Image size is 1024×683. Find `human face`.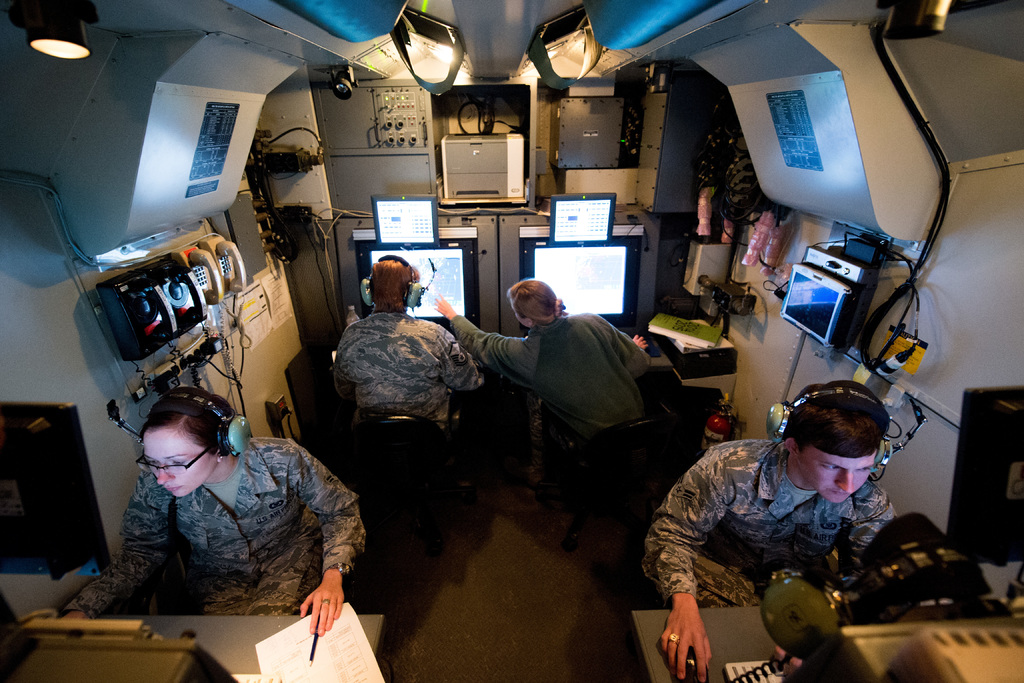
145 429 216 498.
